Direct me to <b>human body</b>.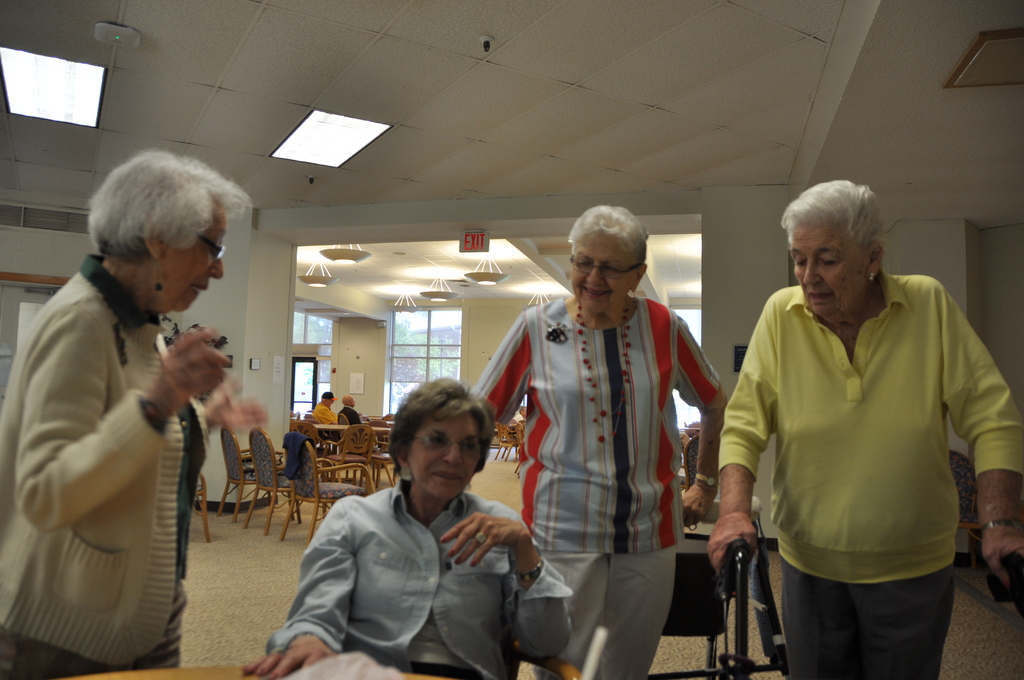
Direction: x1=0 y1=151 x2=270 y2=679.
